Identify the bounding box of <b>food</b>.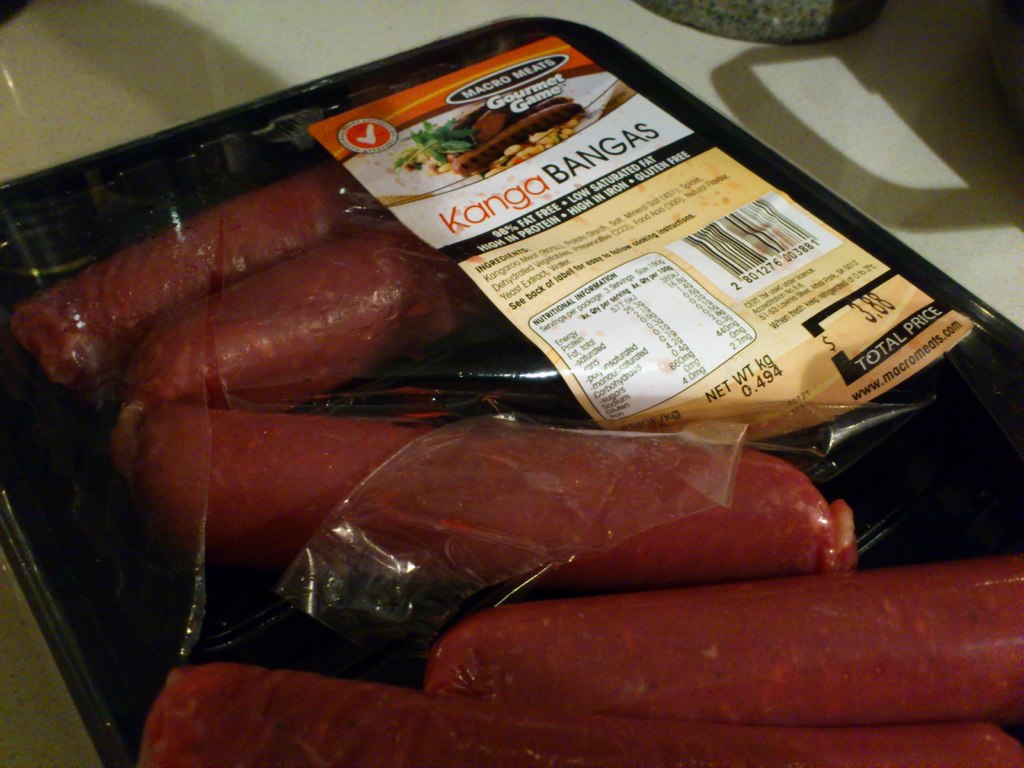
select_region(11, 162, 1023, 767).
